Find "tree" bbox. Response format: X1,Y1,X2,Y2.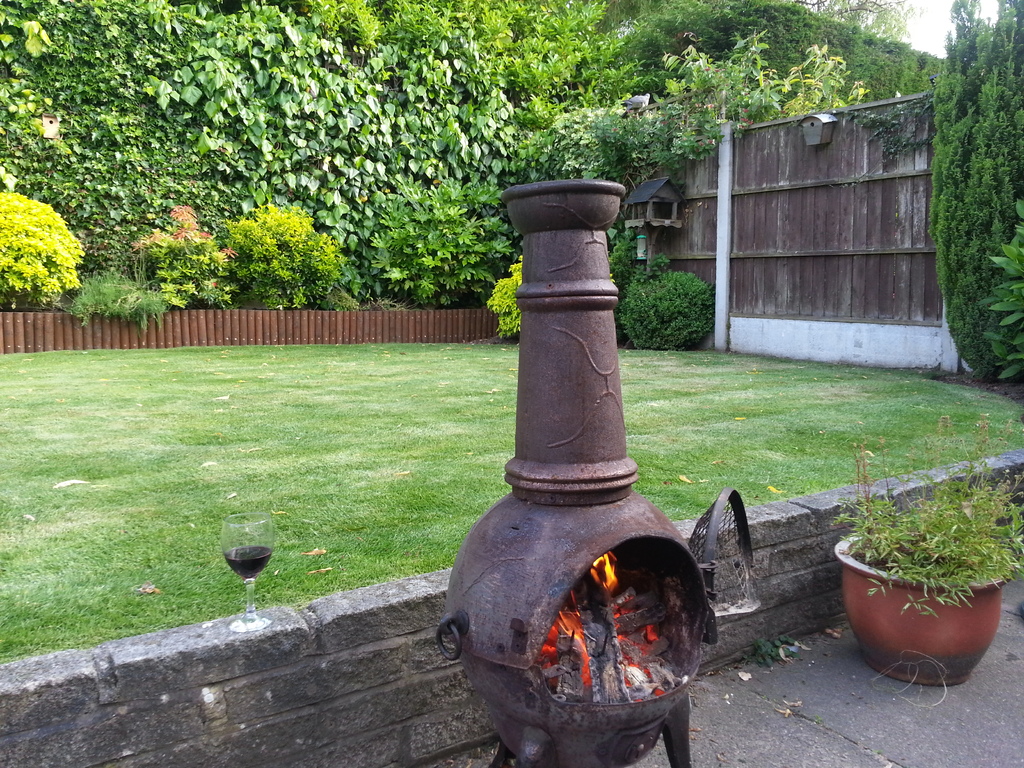
932,0,1023,388.
